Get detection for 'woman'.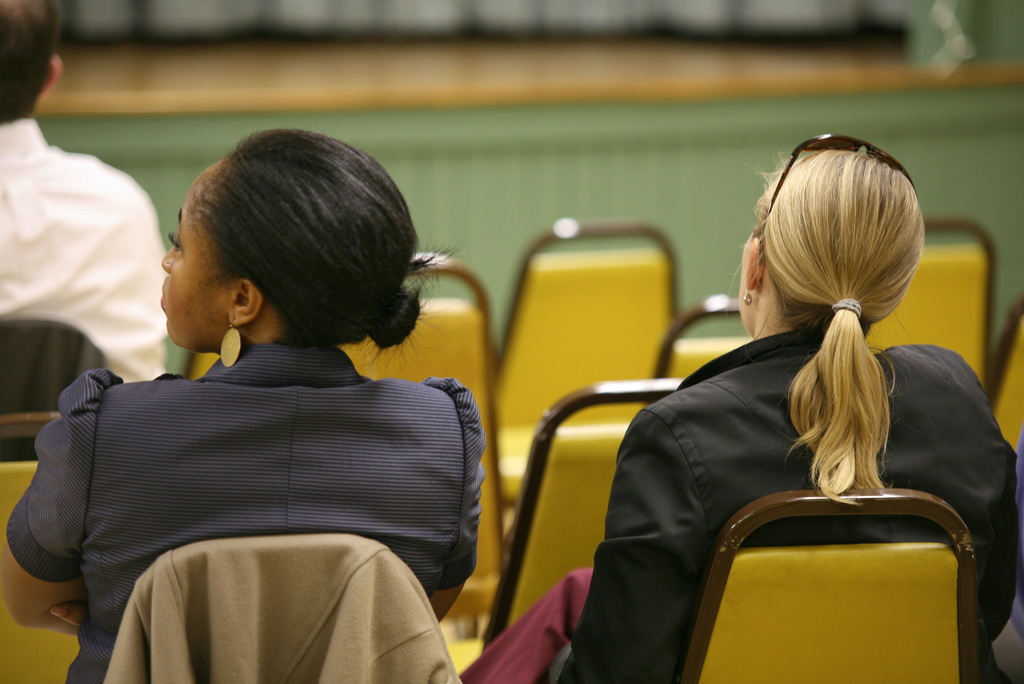
Detection: detection(534, 117, 963, 671).
